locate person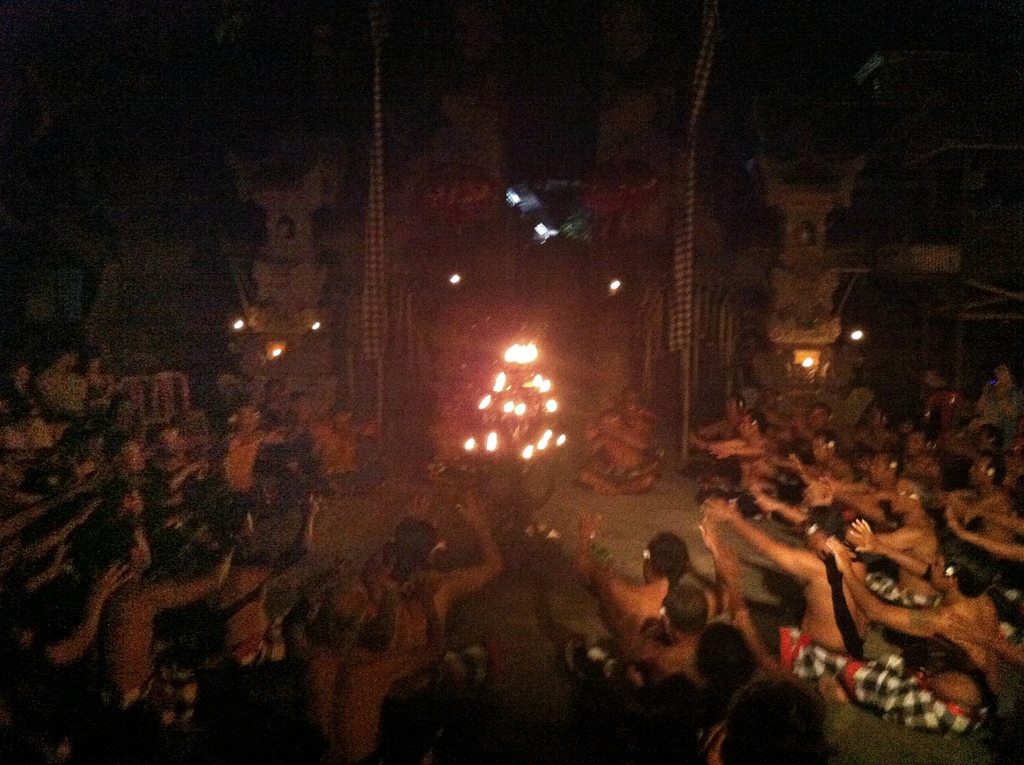
crop(933, 452, 1015, 583)
